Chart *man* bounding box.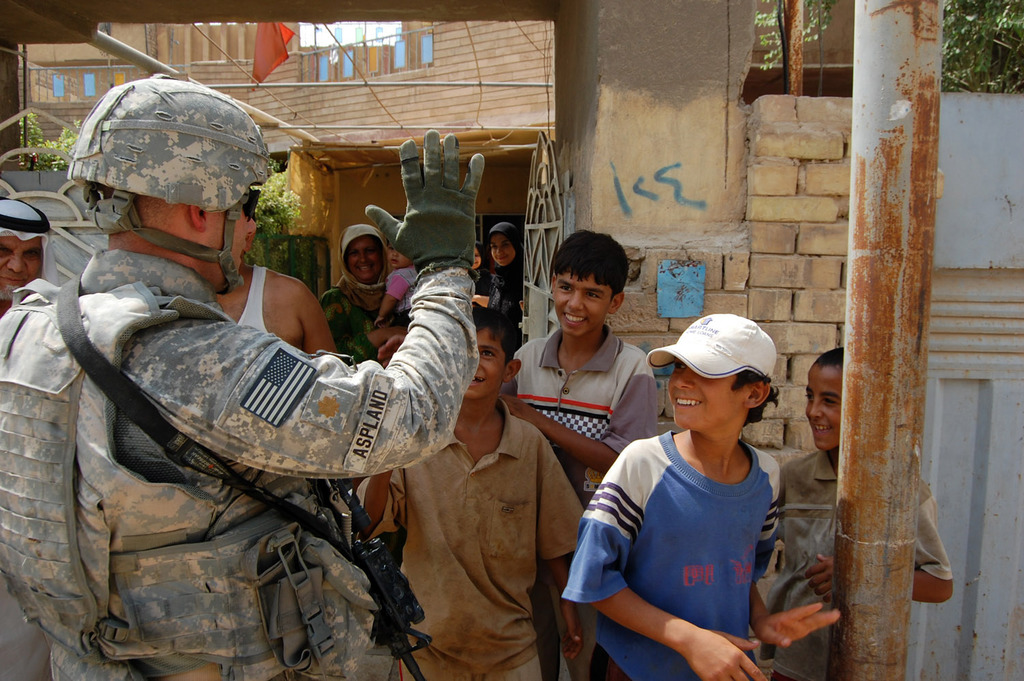
Charted: box(61, 141, 523, 660).
